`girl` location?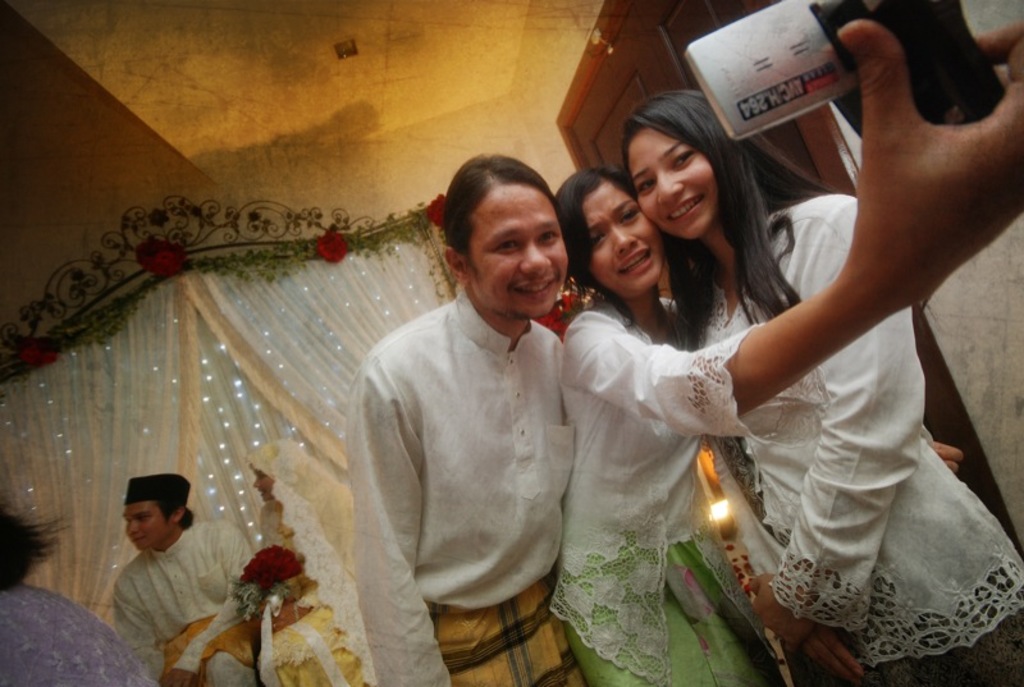
<region>622, 91, 1023, 686</region>
